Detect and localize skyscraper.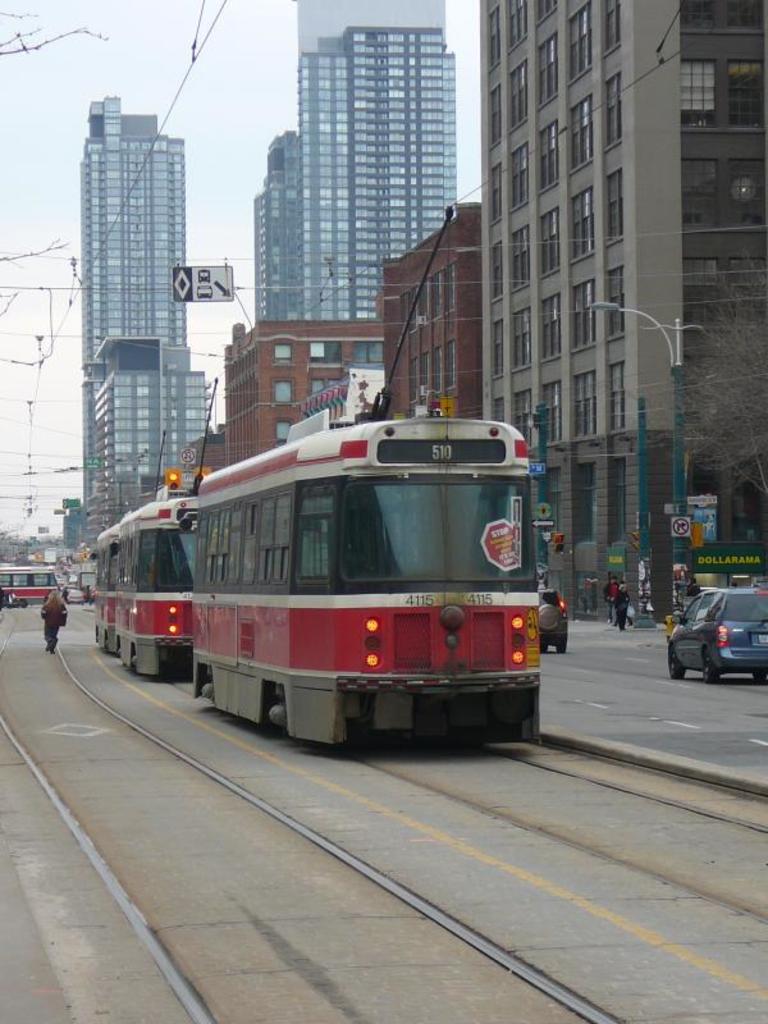
Localized at BBox(74, 84, 210, 556).
